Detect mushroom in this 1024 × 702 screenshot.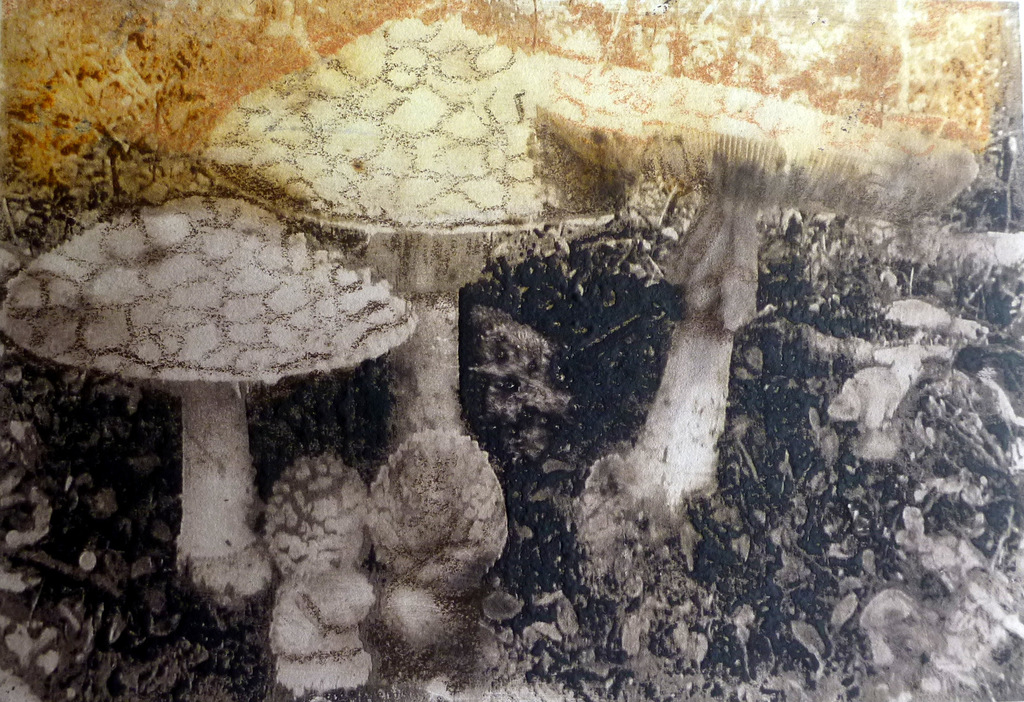
Detection: (14, 201, 394, 633).
